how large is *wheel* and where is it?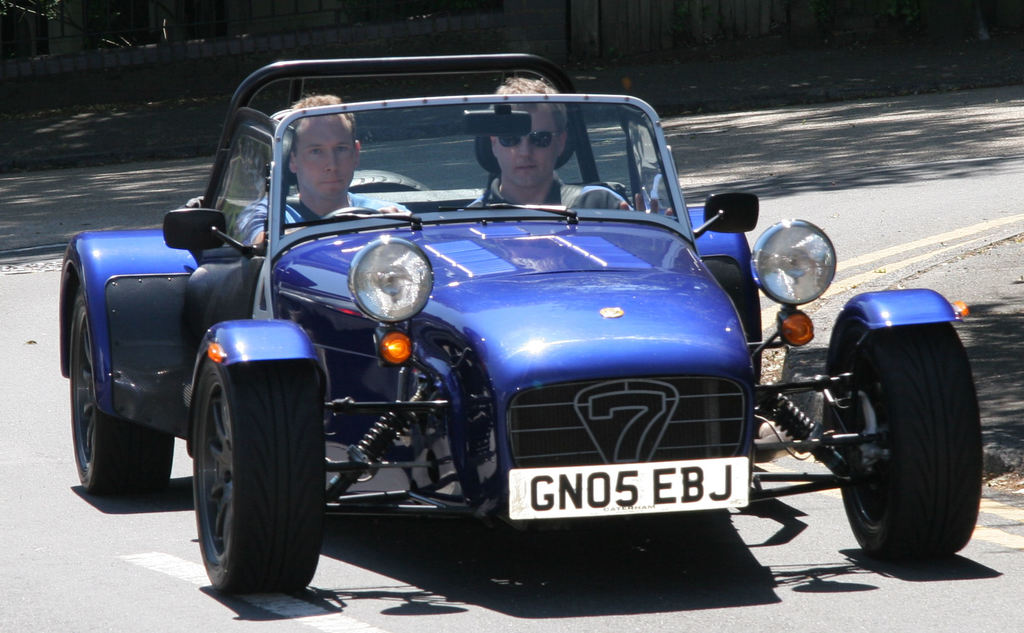
Bounding box: (184, 315, 343, 595).
